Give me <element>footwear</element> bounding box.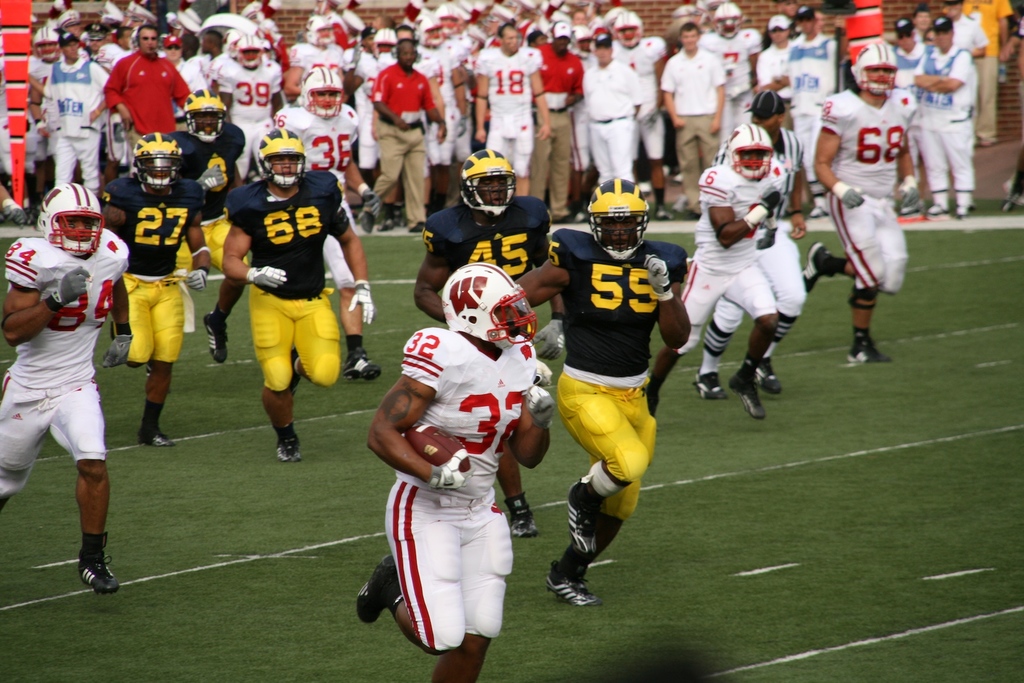
(left=287, top=344, right=301, bottom=397).
